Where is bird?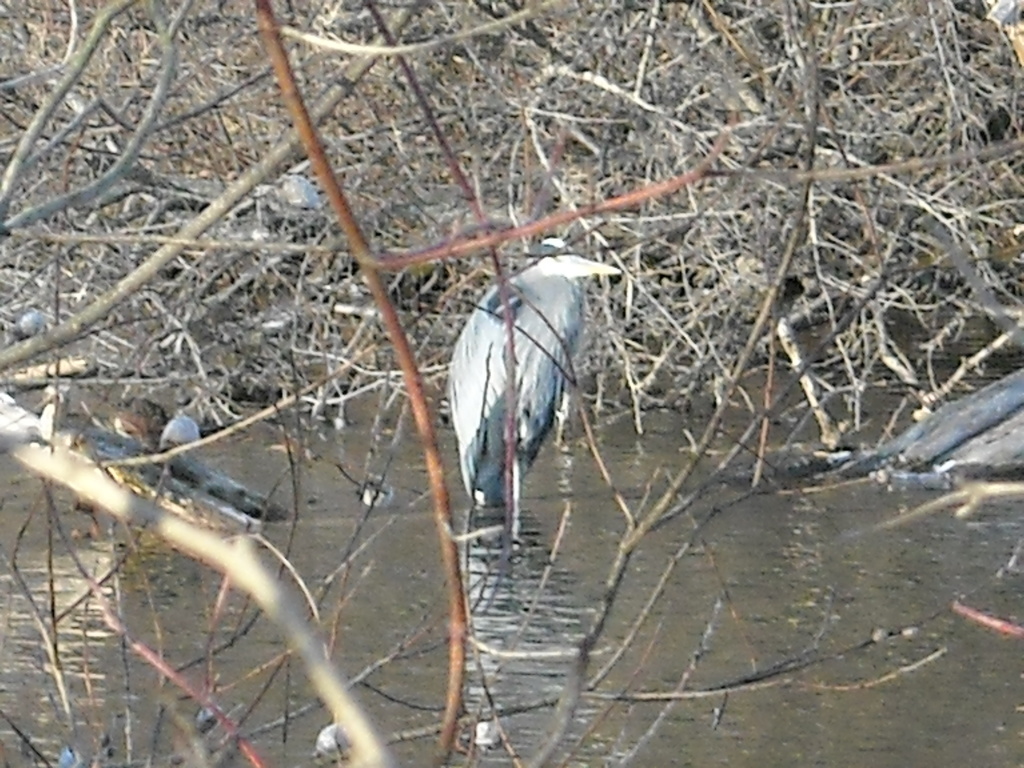
select_region(434, 243, 612, 488).
